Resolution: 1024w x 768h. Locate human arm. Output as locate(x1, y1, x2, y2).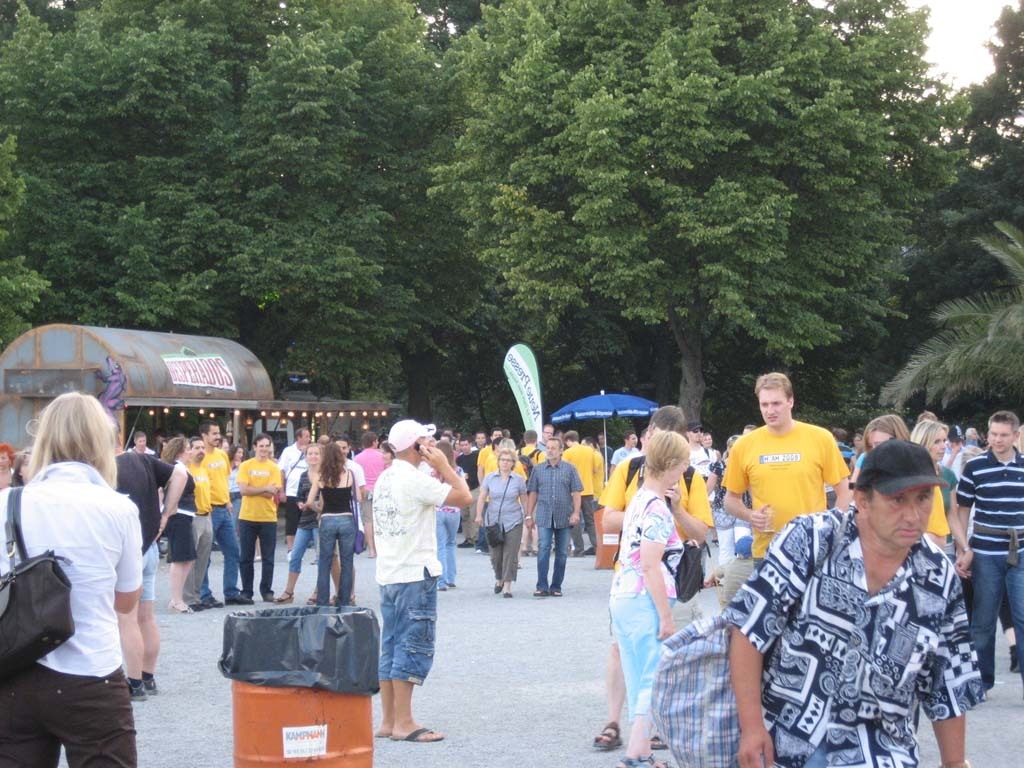
locate(418, 437, 477, 506).
